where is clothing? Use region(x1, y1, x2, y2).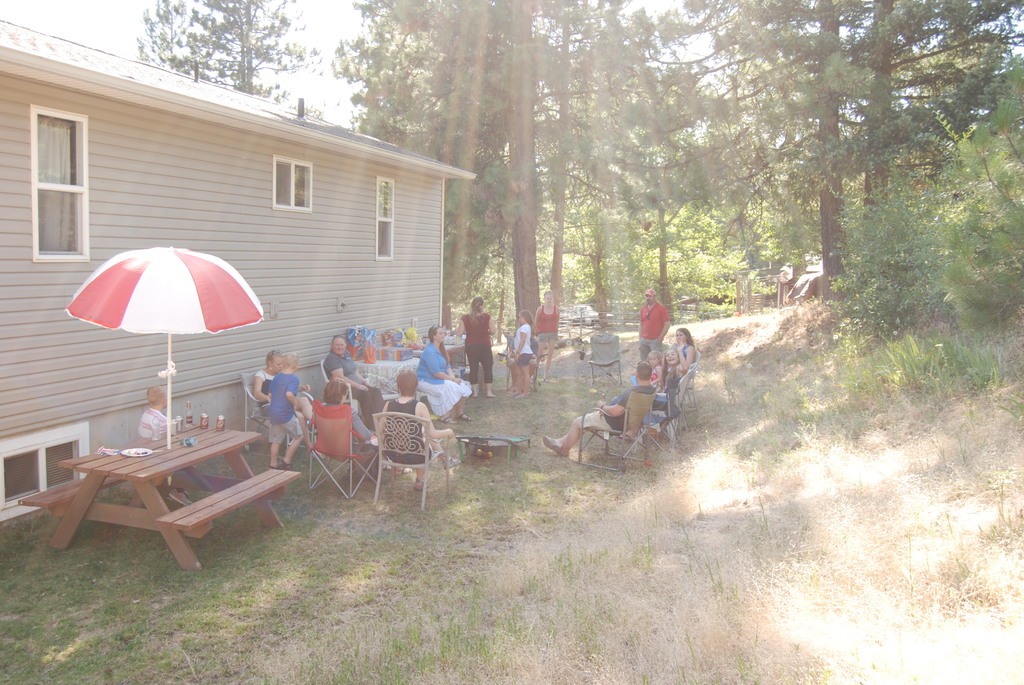
region(136, 404, 171, 445).
